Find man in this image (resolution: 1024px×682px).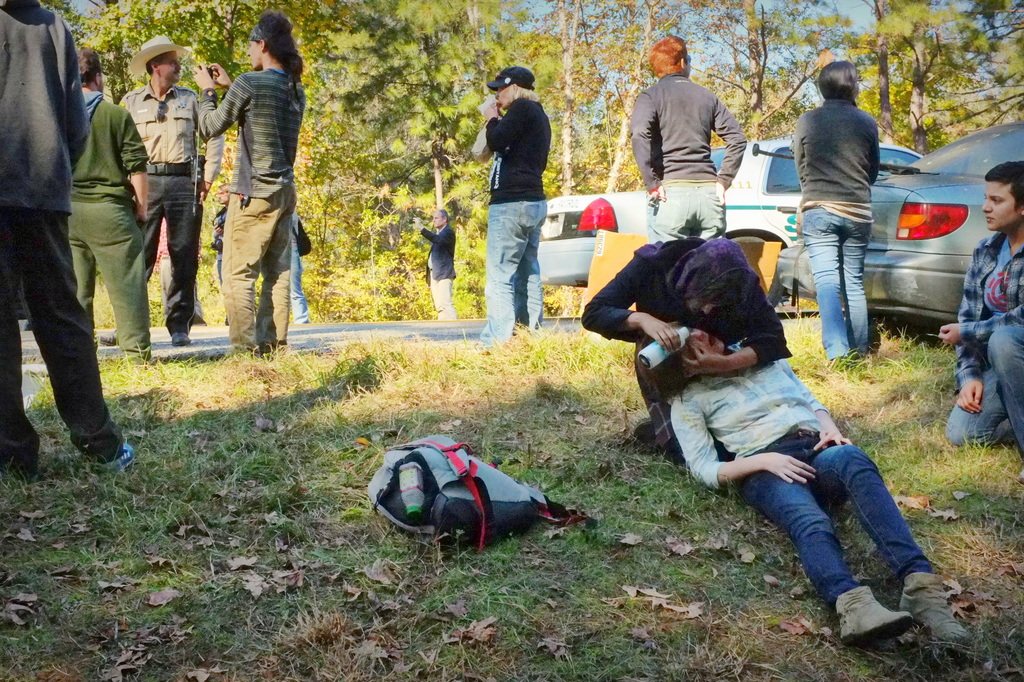
region(97, 32, 227, 346).
